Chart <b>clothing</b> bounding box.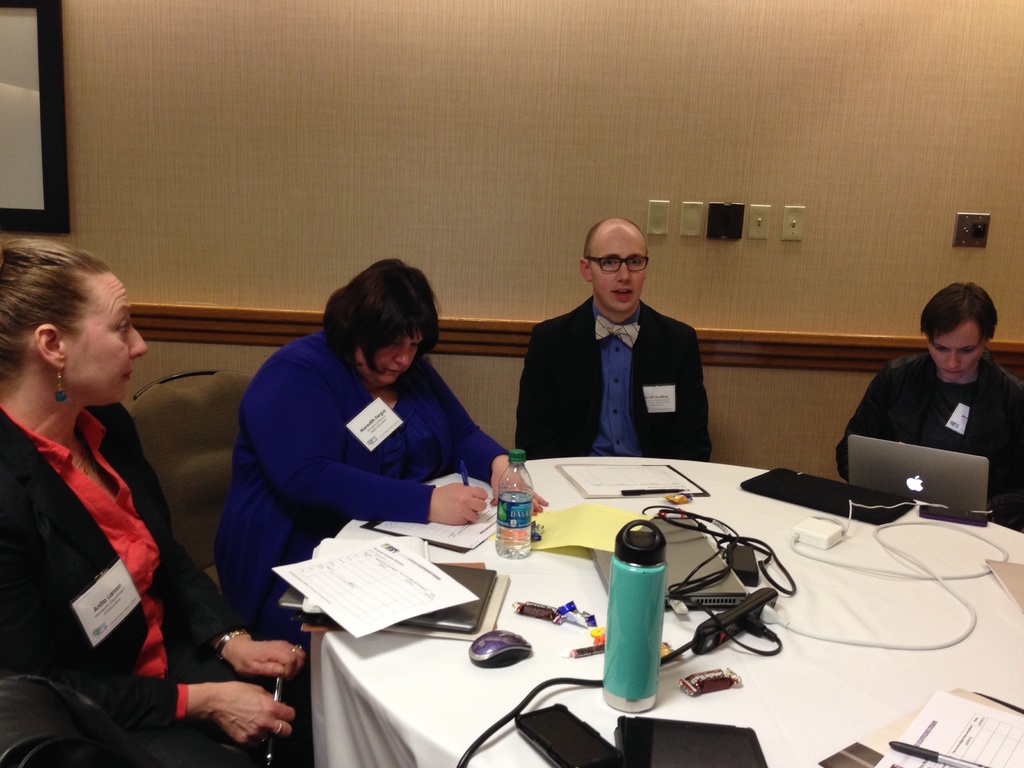
Charted: 835:342:1023:533.
